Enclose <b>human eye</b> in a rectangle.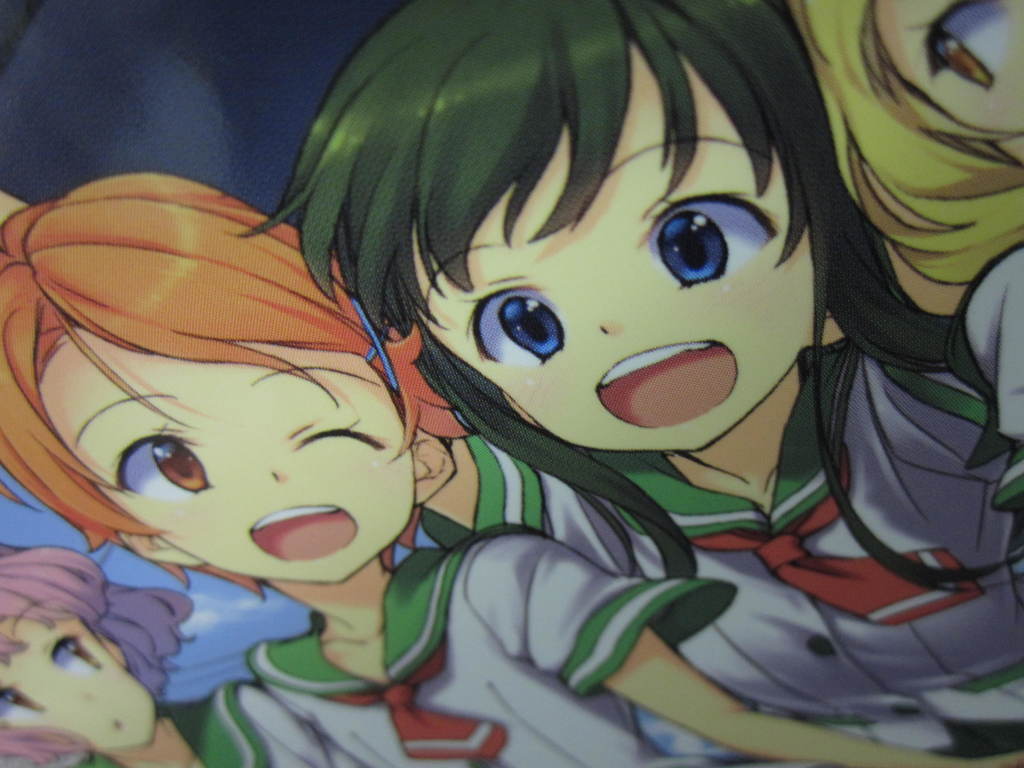
box=[45, 624, 103, 676].
